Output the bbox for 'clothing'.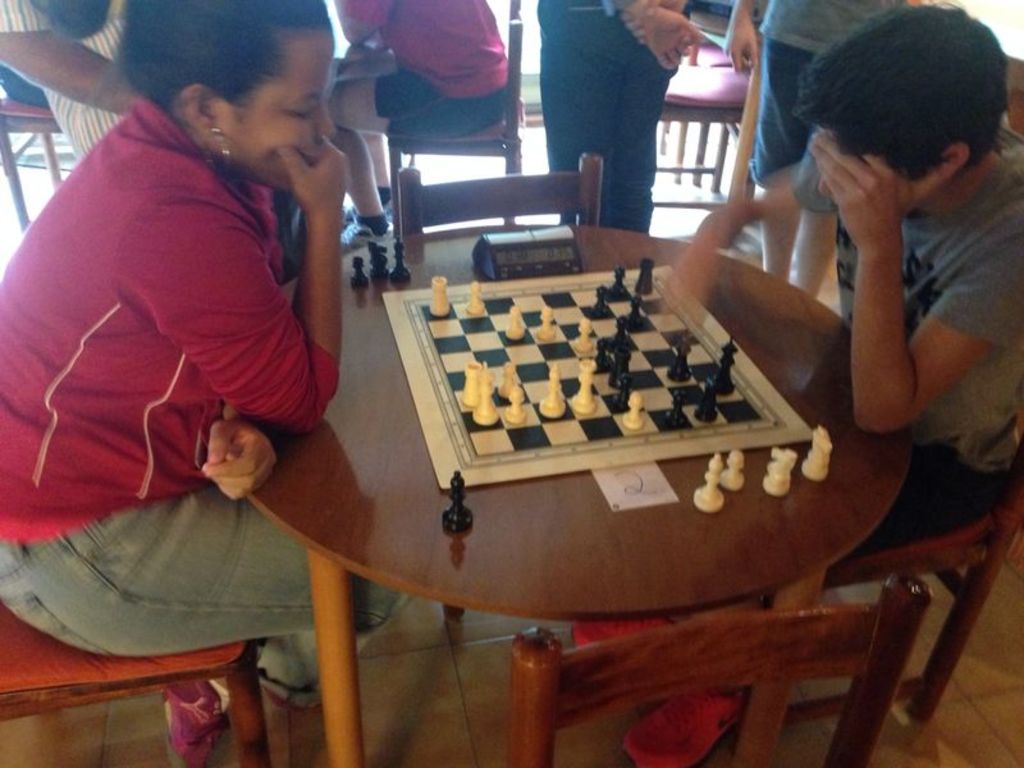
left=753, top=0, right=896, bottom=225.
